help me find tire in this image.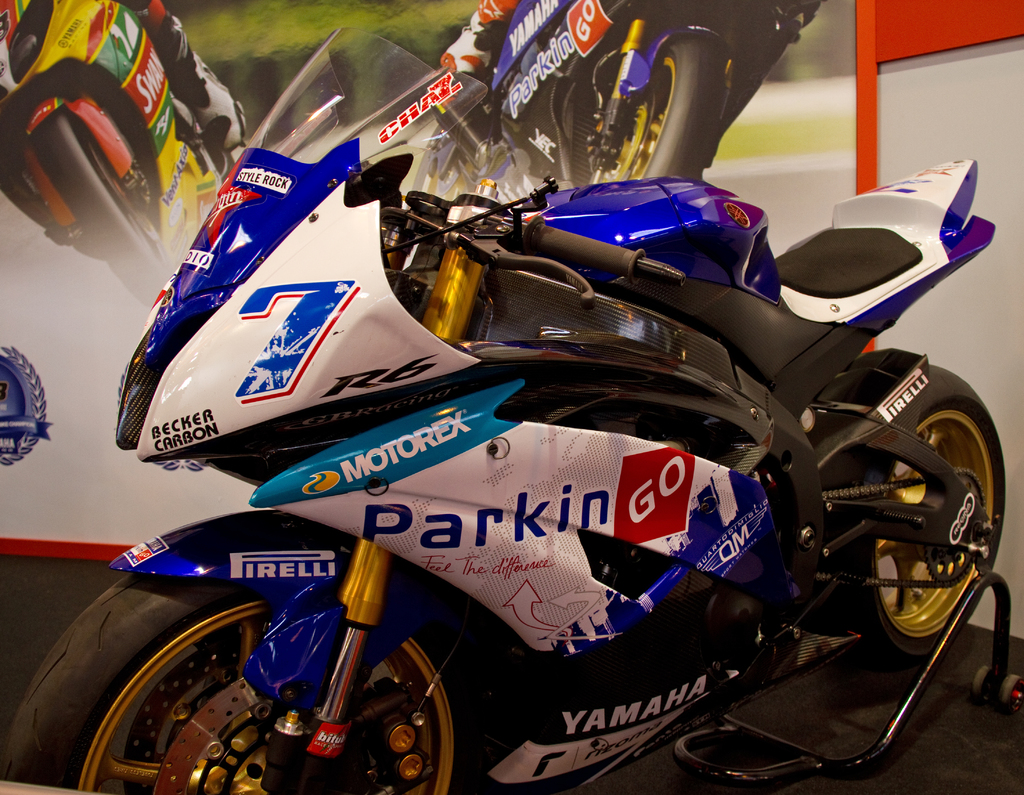
Found it: bbox=[32, 113, 169, 305].
